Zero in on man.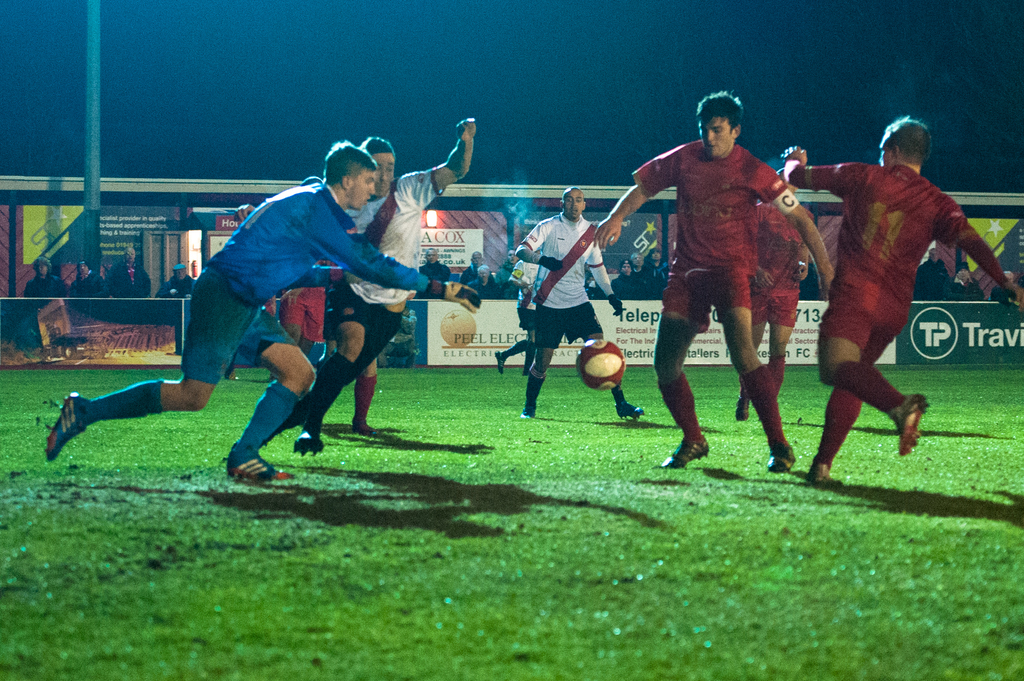
Zeroed in: box=[514, 185, 645, 419].
